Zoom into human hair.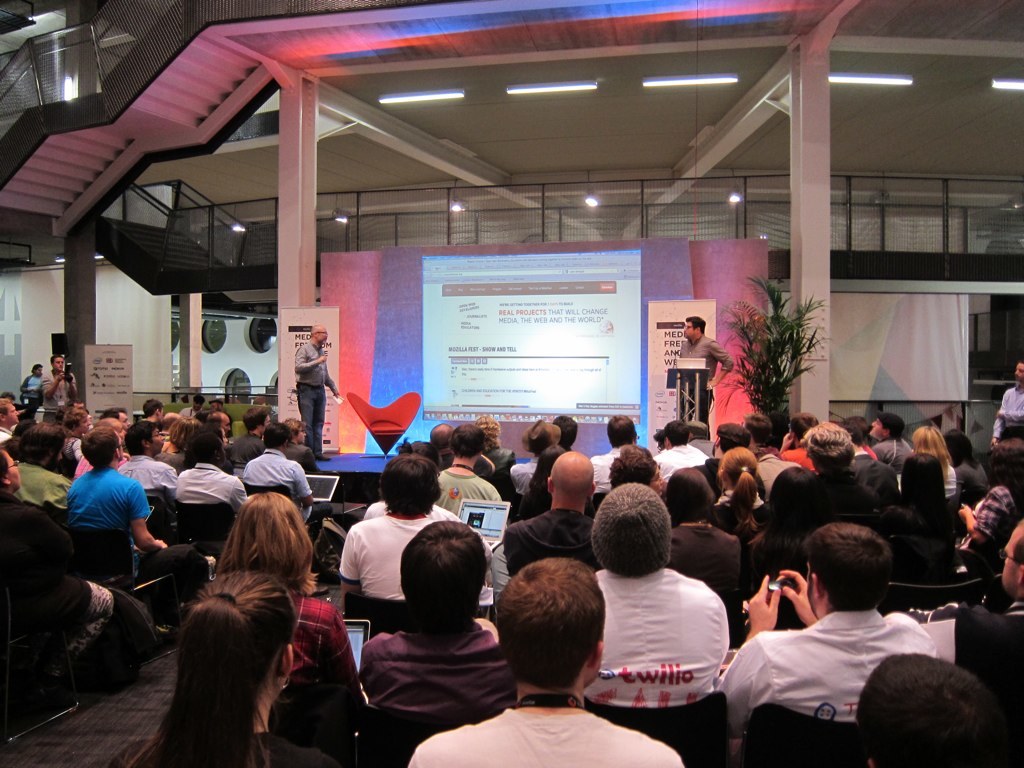
Zoom target: [left=207, top=408, right=223, bottom=433].
